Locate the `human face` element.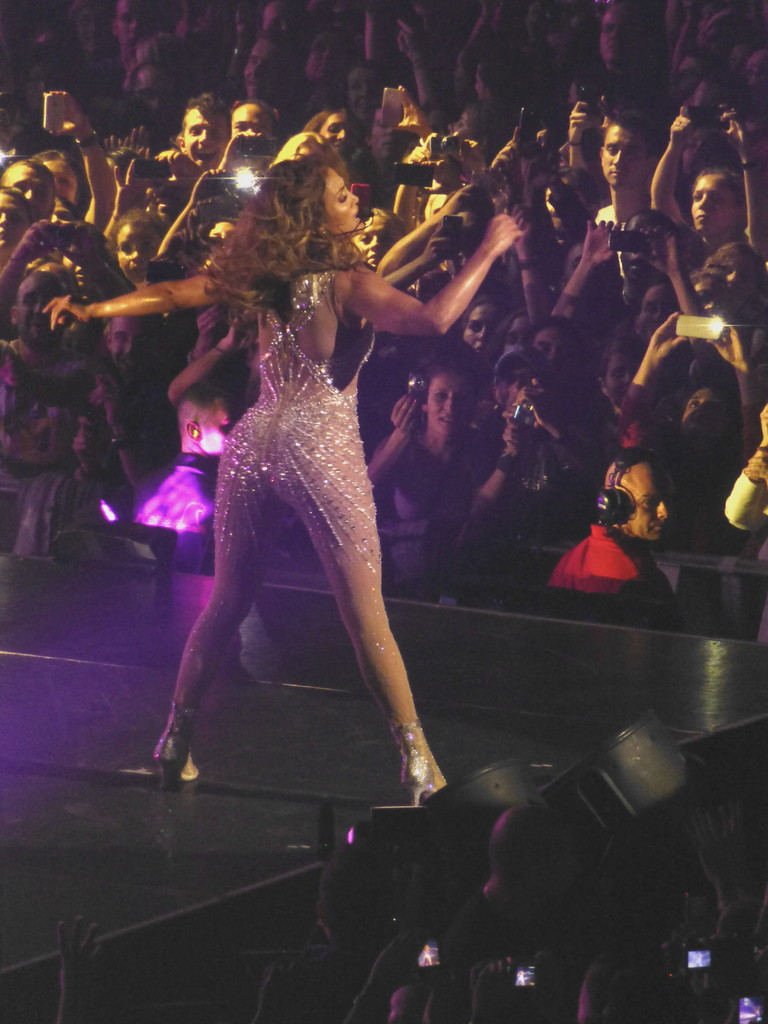
Element bbox: l=184, t=108, r=227, b=168.
